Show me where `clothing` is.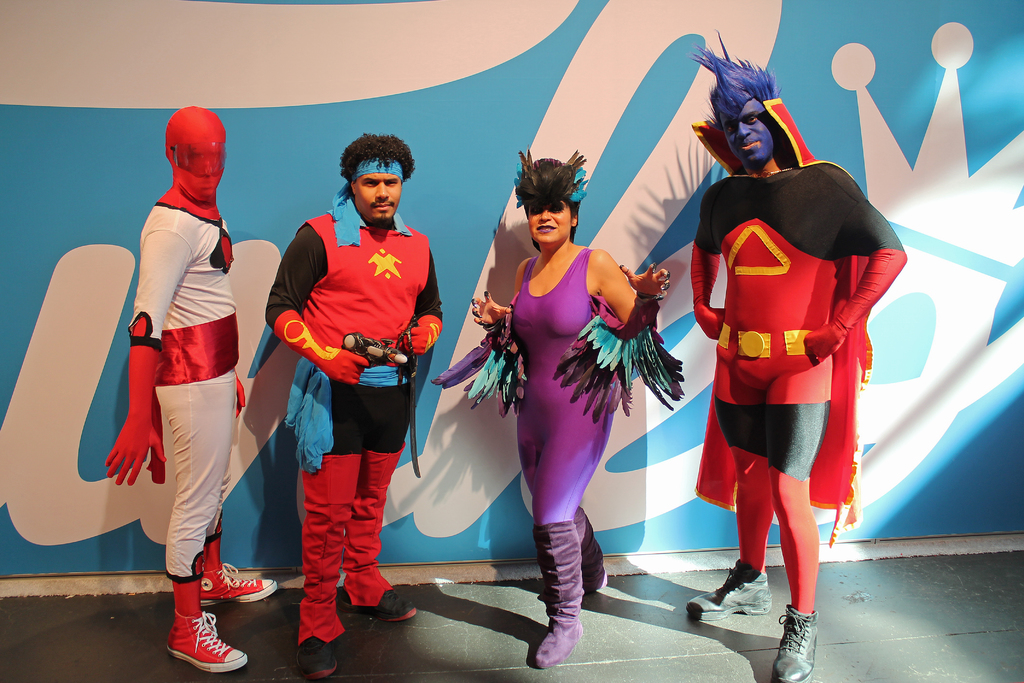
`clothing` is at x1=132 y1=187 x2=241 y2=582.
